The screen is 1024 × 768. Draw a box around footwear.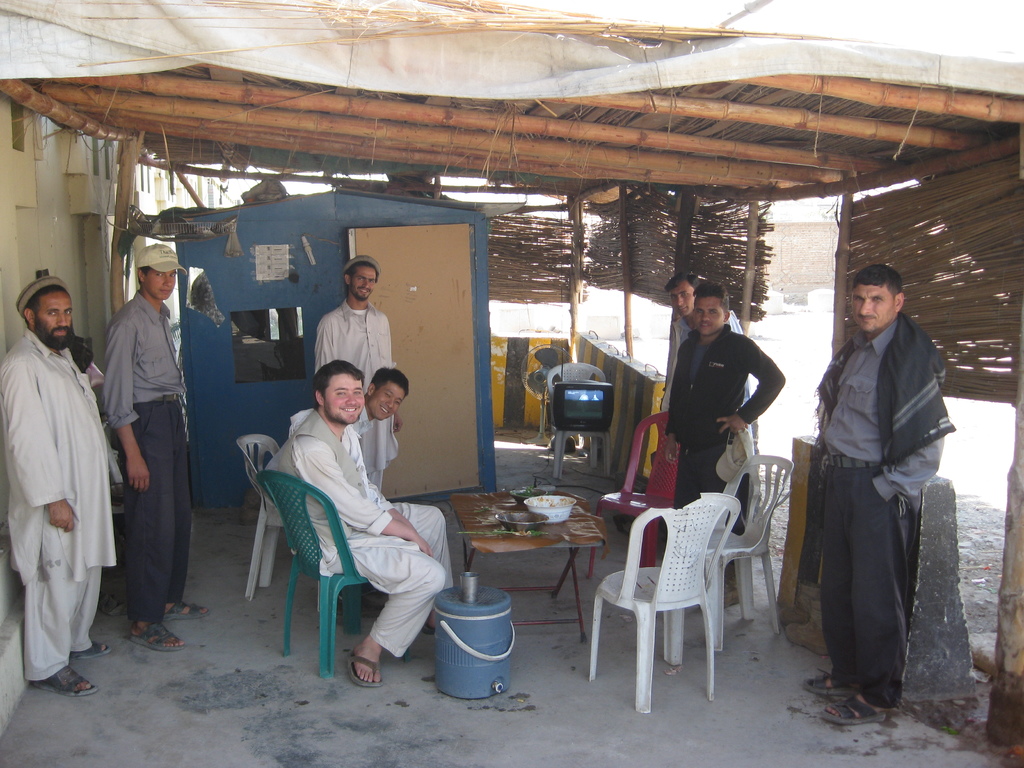
crop(804, 669, 859, 699).
